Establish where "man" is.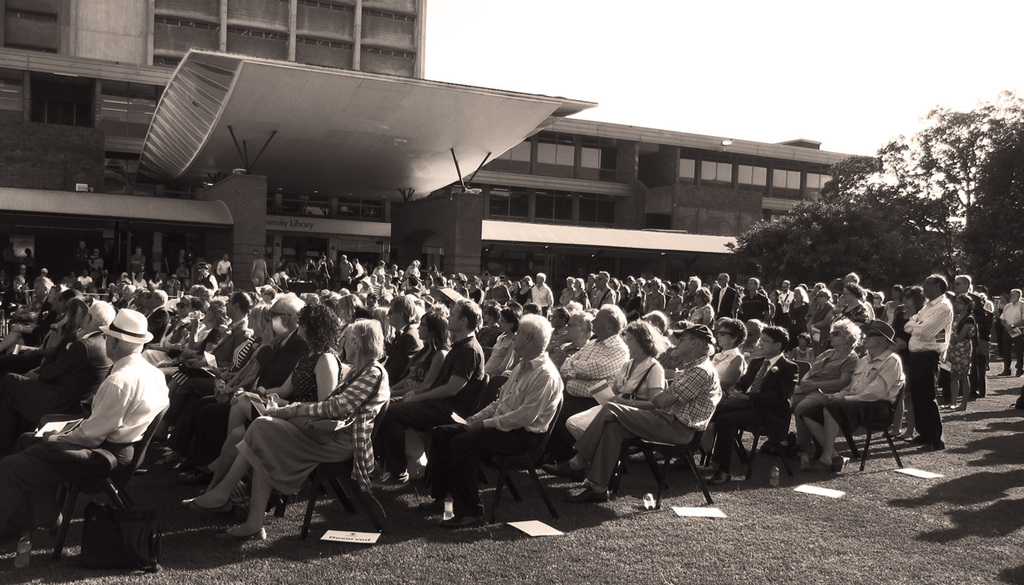
Established at region(455, 313, 568, 523).
